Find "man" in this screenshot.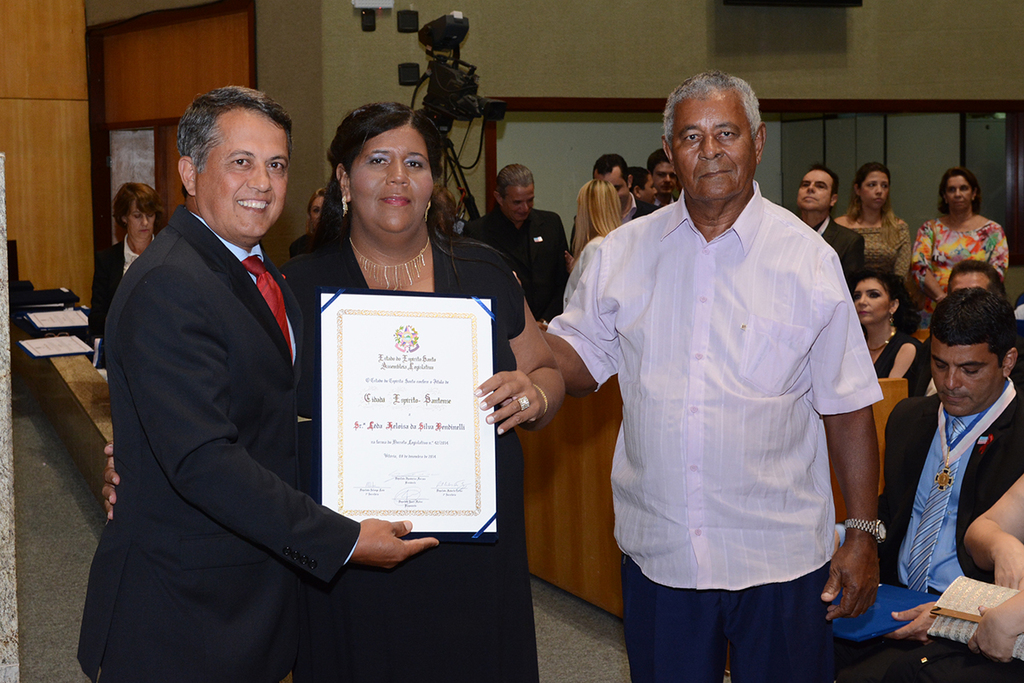
The bounding box for "man" is [495,165,564,301].
